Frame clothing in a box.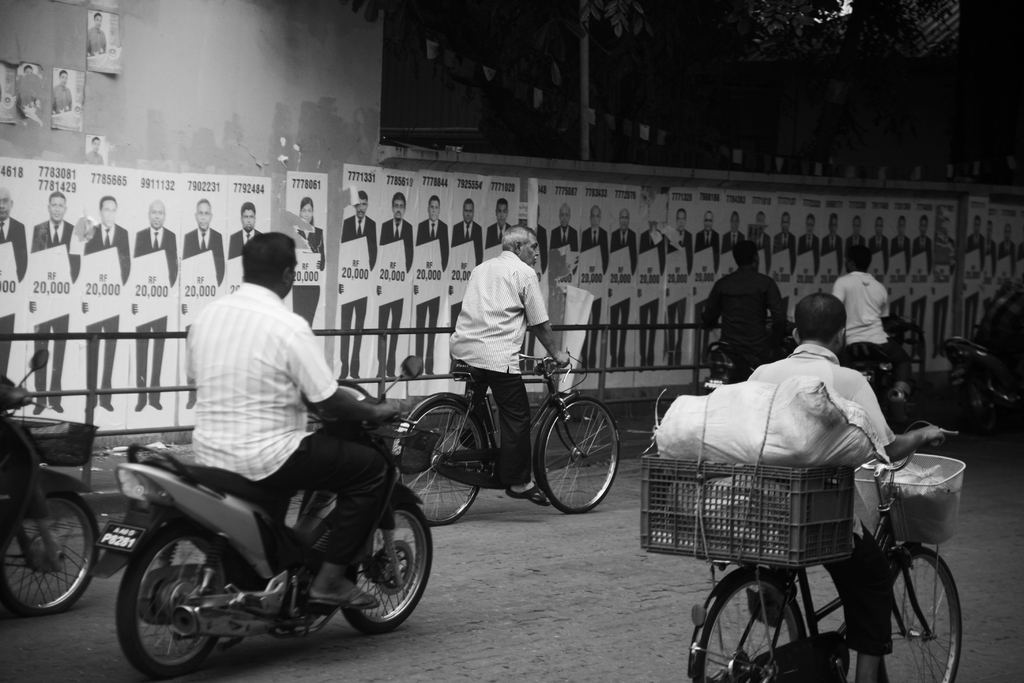
[x1=416, y1=220, x2=452, y2=358].
